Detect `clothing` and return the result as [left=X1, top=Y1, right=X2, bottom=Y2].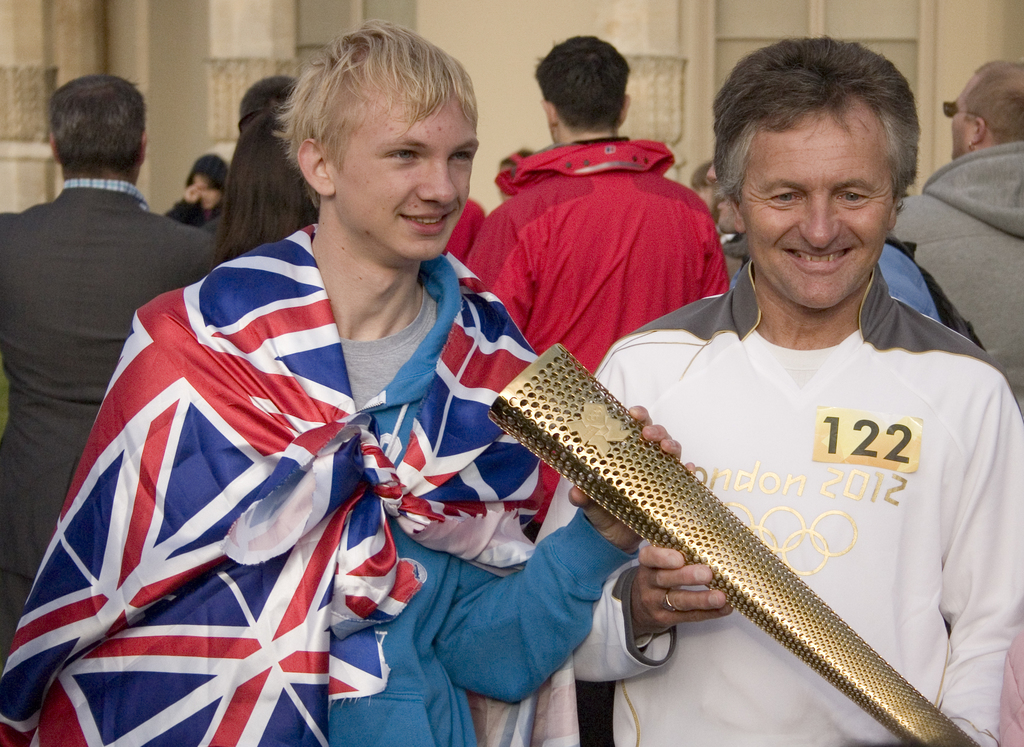
[left=887, top=137, right=1023, bottom=394].
